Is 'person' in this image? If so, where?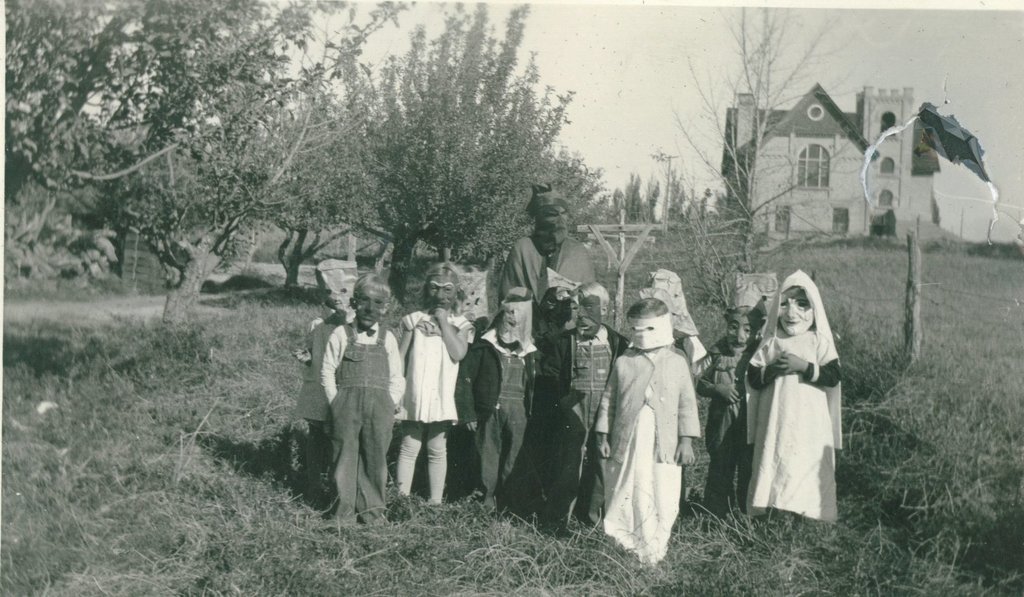
Yes, at (left=595, top=296, right=697, bottom=566).
